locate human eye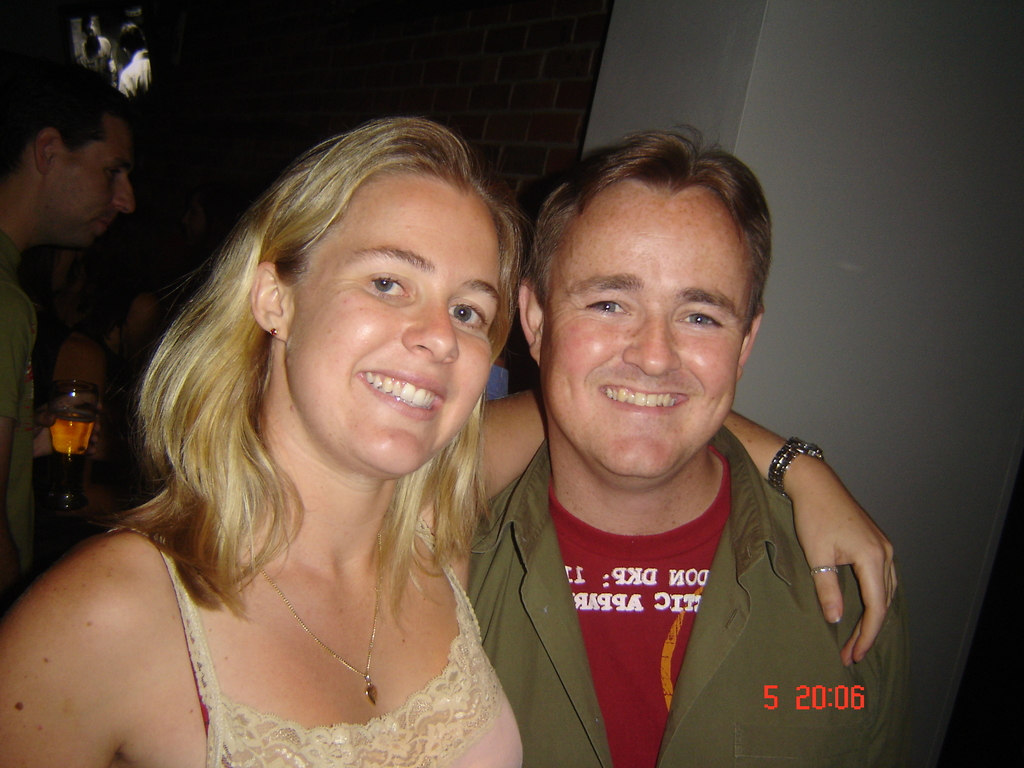
pyautogui.locateOnScreen(674, 304, 727, 332)
